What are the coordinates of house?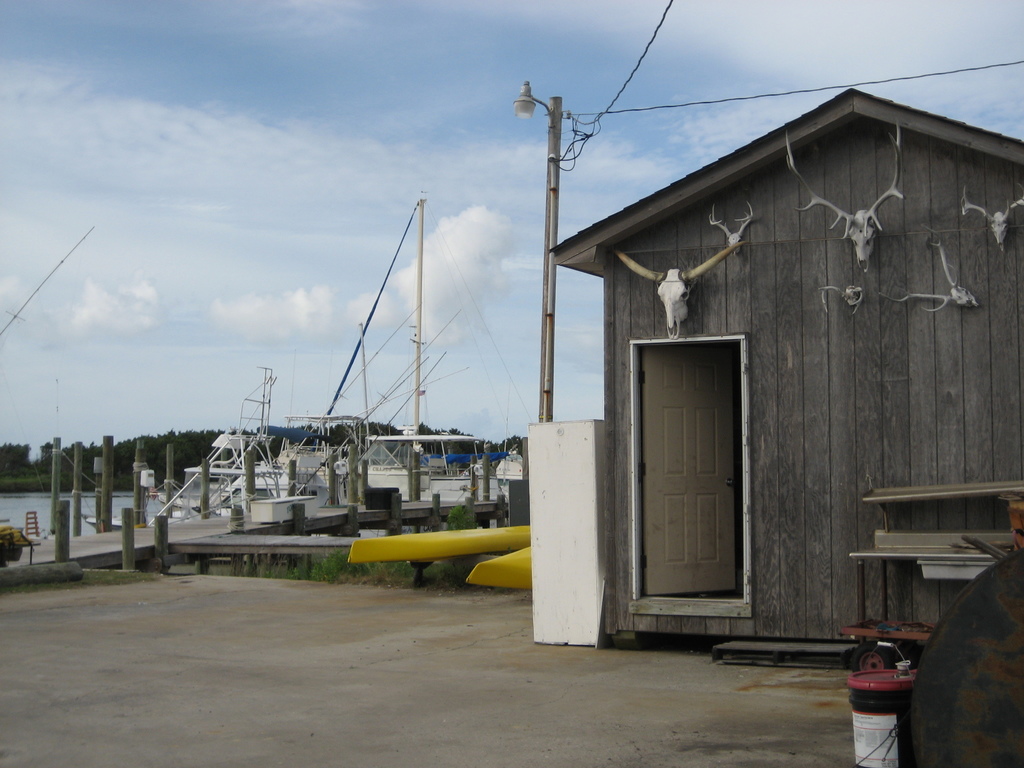
552,81,1023,641.
